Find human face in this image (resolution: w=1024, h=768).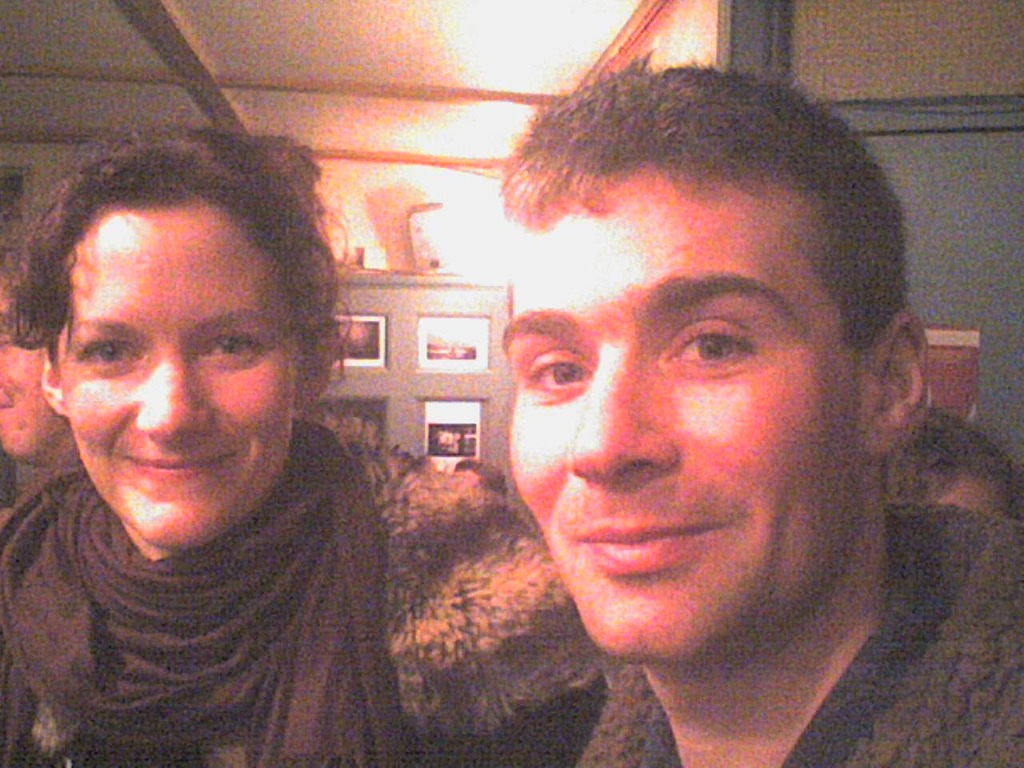
(left=503, top=172, right=858, bottom=660).
